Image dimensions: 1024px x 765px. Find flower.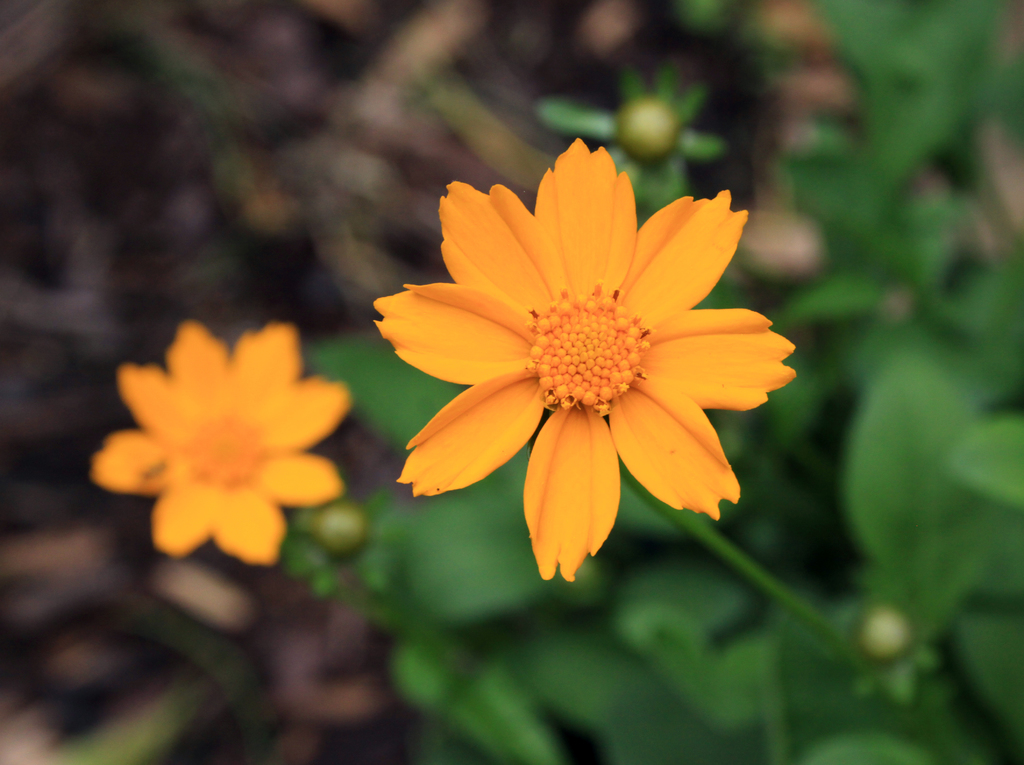
x1=369, y1=137, x2=792, y2=584.
